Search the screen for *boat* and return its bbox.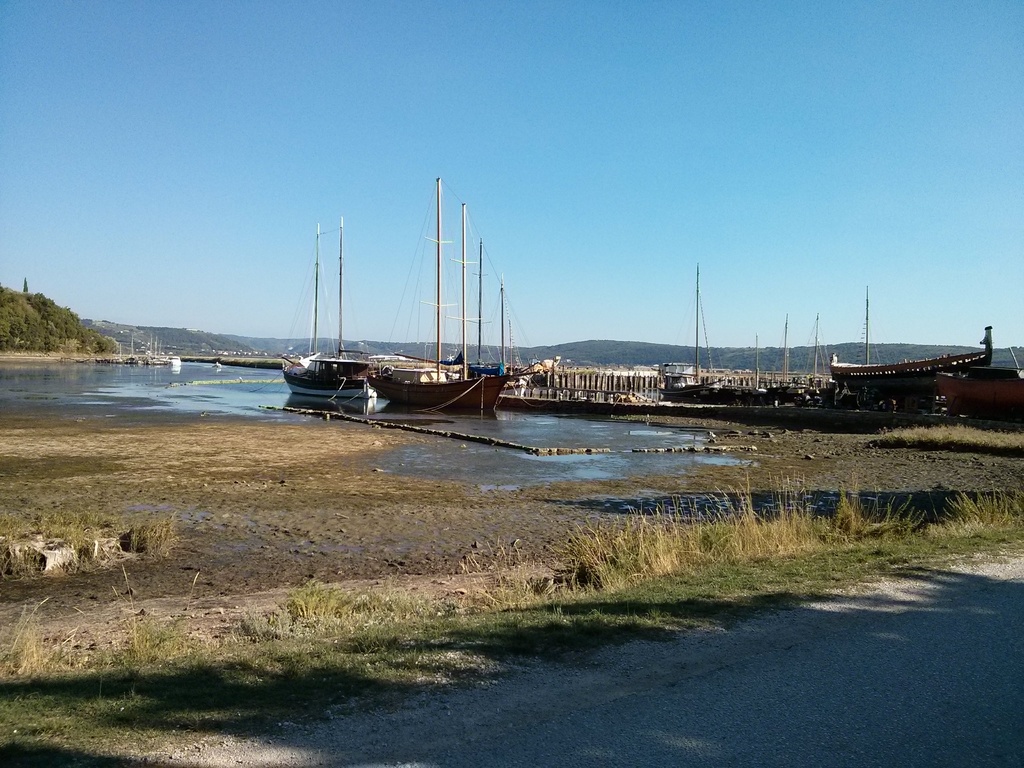
Found: bbox(380, 182, 508, 419).
